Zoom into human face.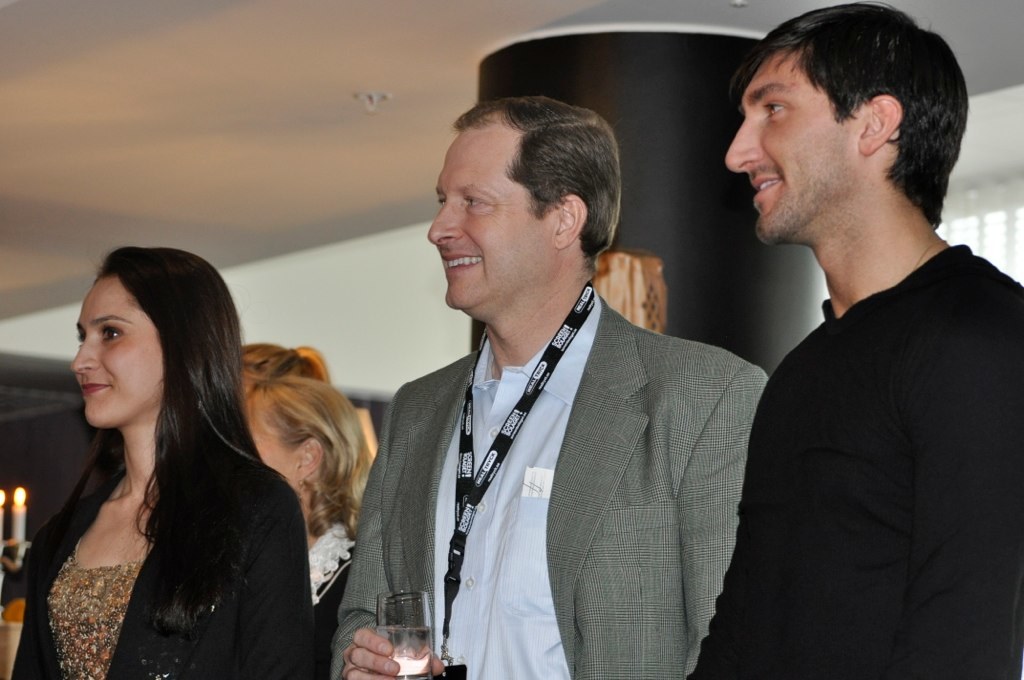
Zoom target: [x1=727, y1=55, x2=862, y2=248].
